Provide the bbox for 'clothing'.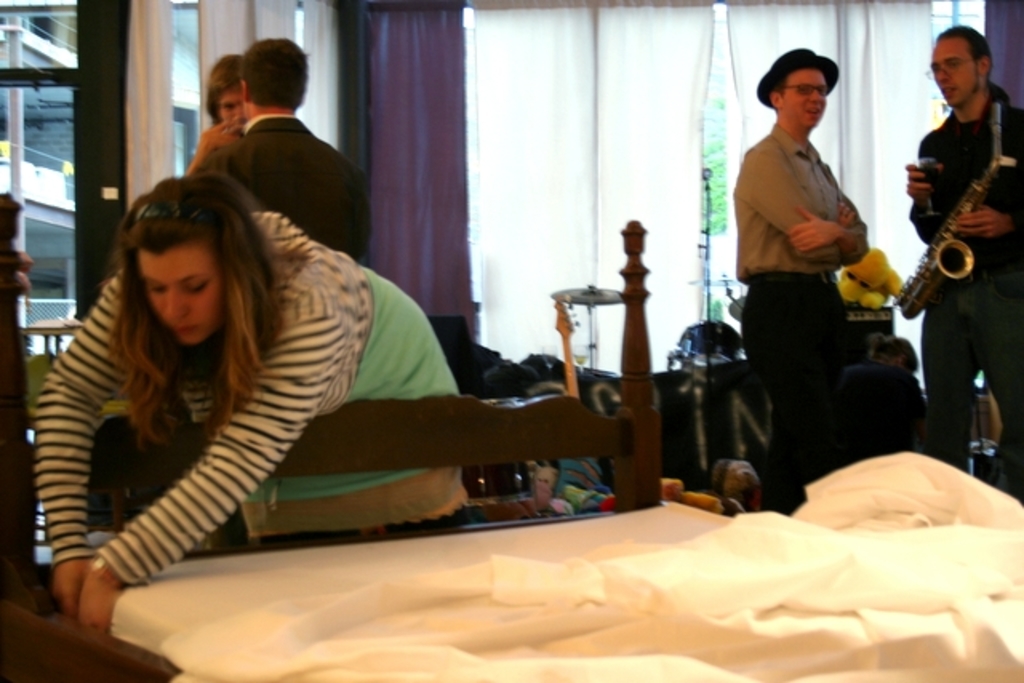
BBox(208, 115, 365, 264).
